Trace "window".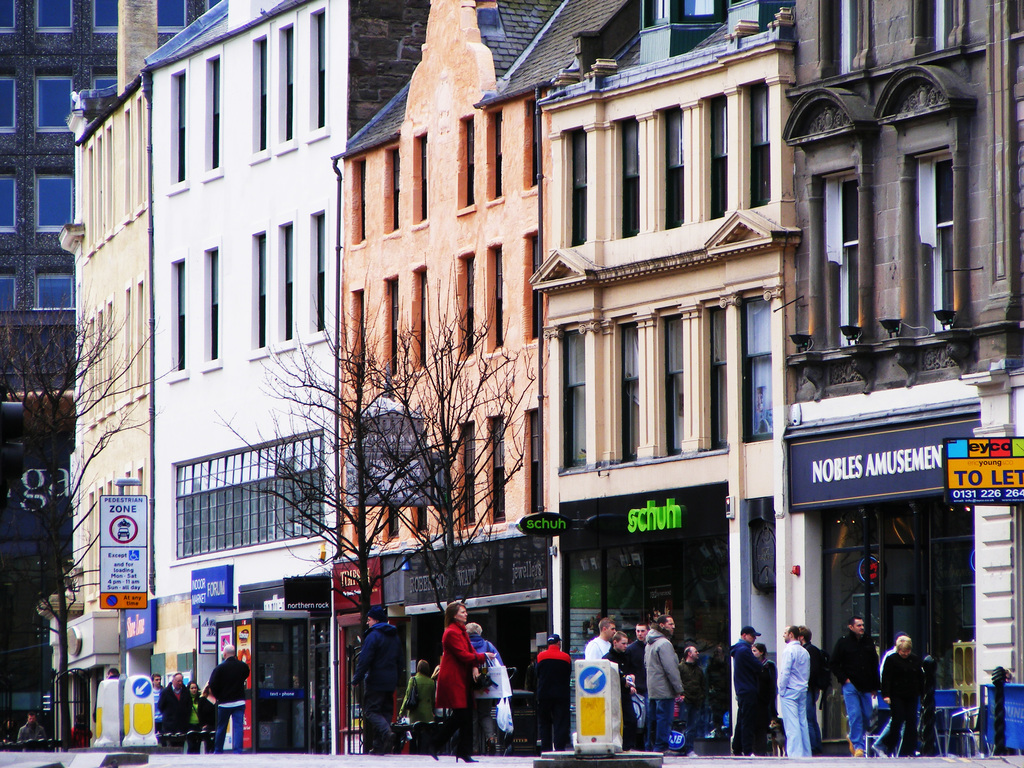
Traced to select_region(698, 297, 736, 451).
